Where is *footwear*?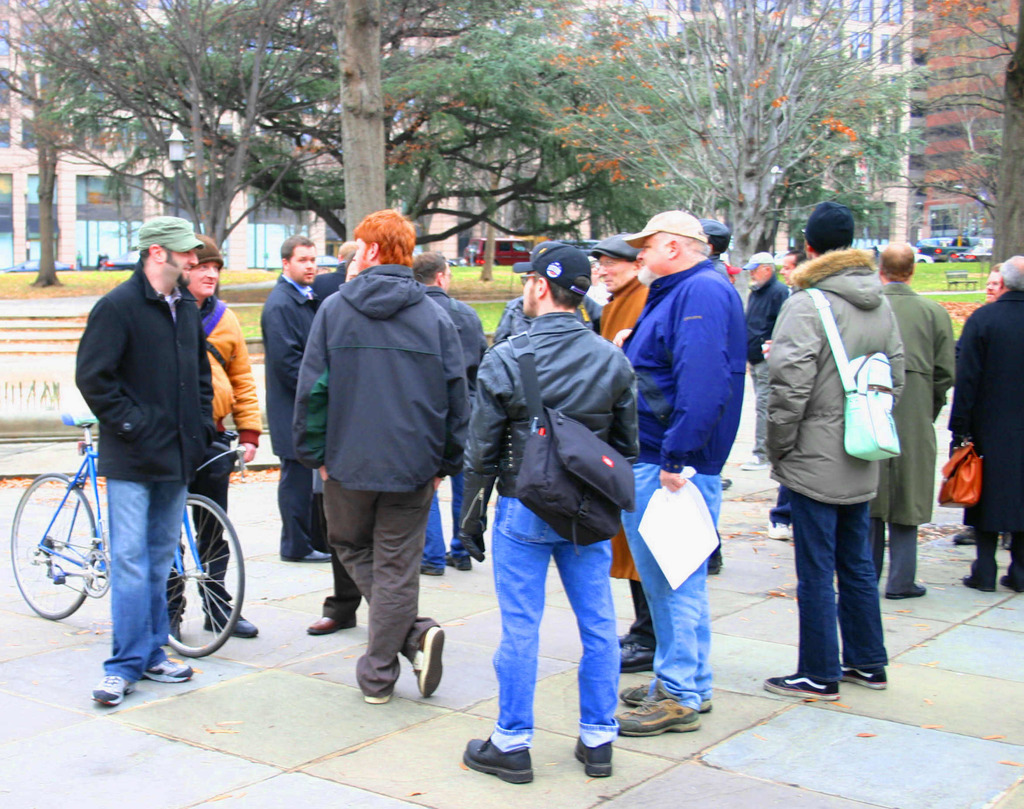
box(443, 550, 471, 571).
